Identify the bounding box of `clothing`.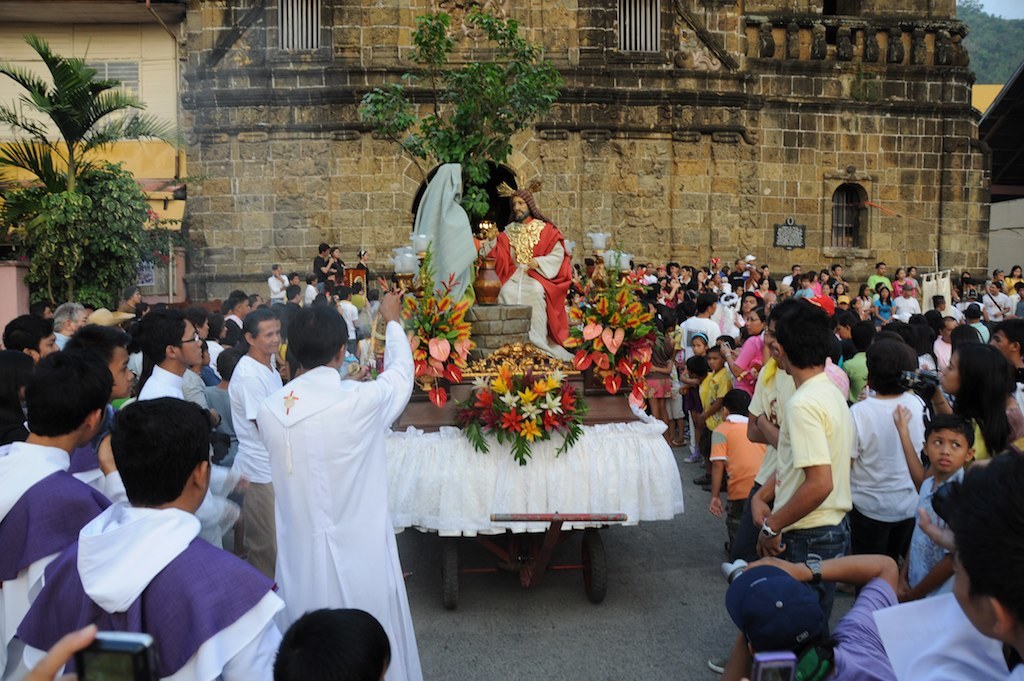
<box>71,404,119,496</box>.
